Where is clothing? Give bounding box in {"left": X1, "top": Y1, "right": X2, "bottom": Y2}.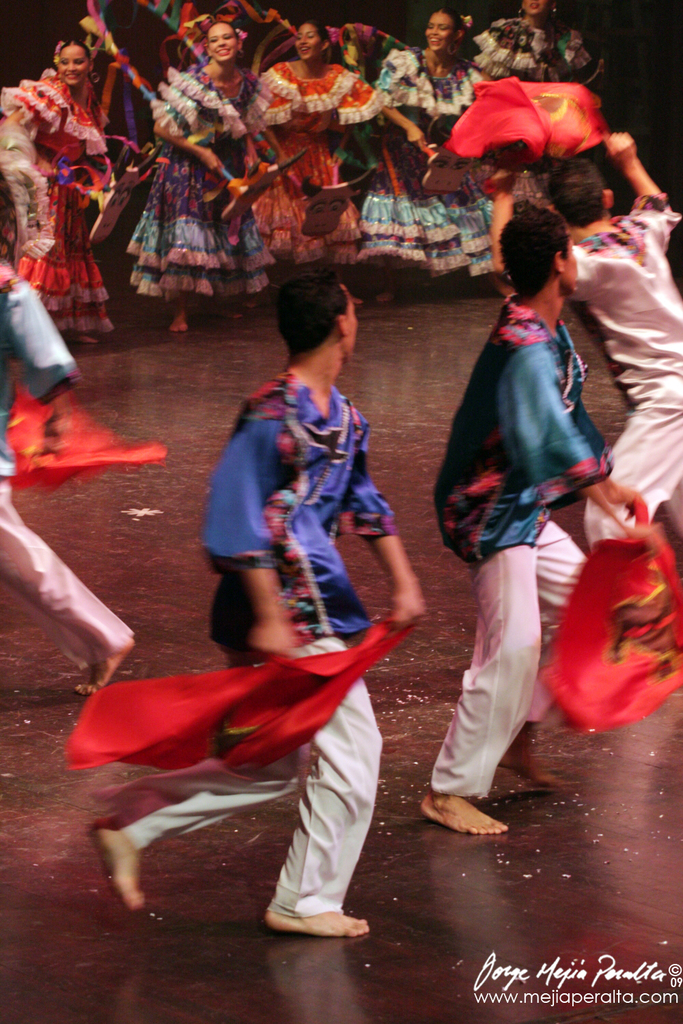
{"left": 66, "top": 359, "right": 403, "bottom": 917}.
